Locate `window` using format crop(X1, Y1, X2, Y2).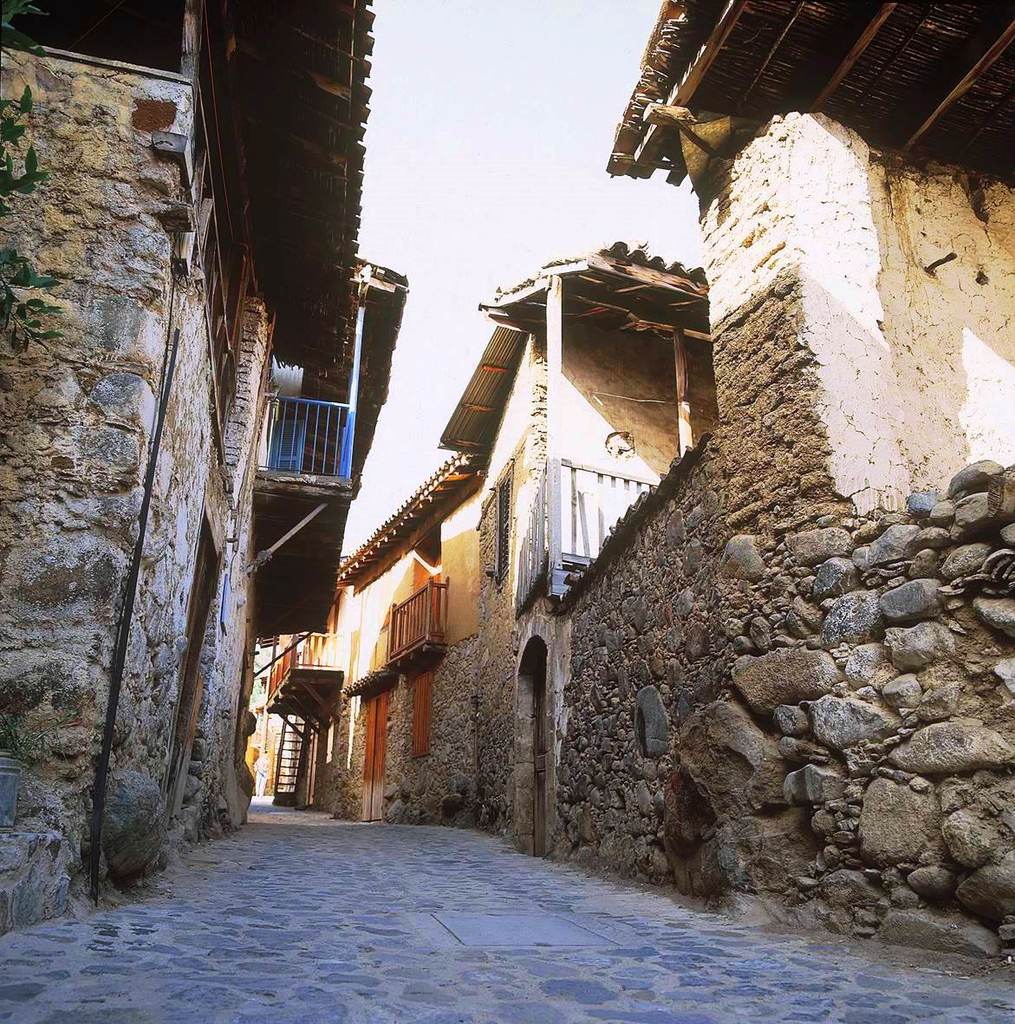
crop(491, 463, 513, 586).
